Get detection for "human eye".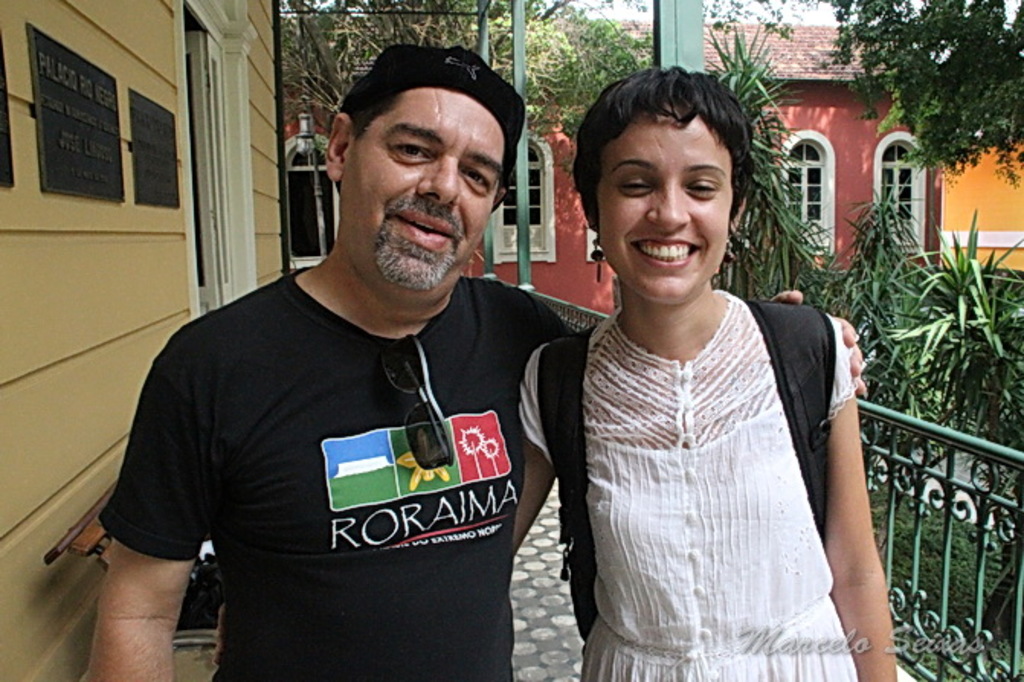
Detection: bbox(458, 166, 493, 191).
